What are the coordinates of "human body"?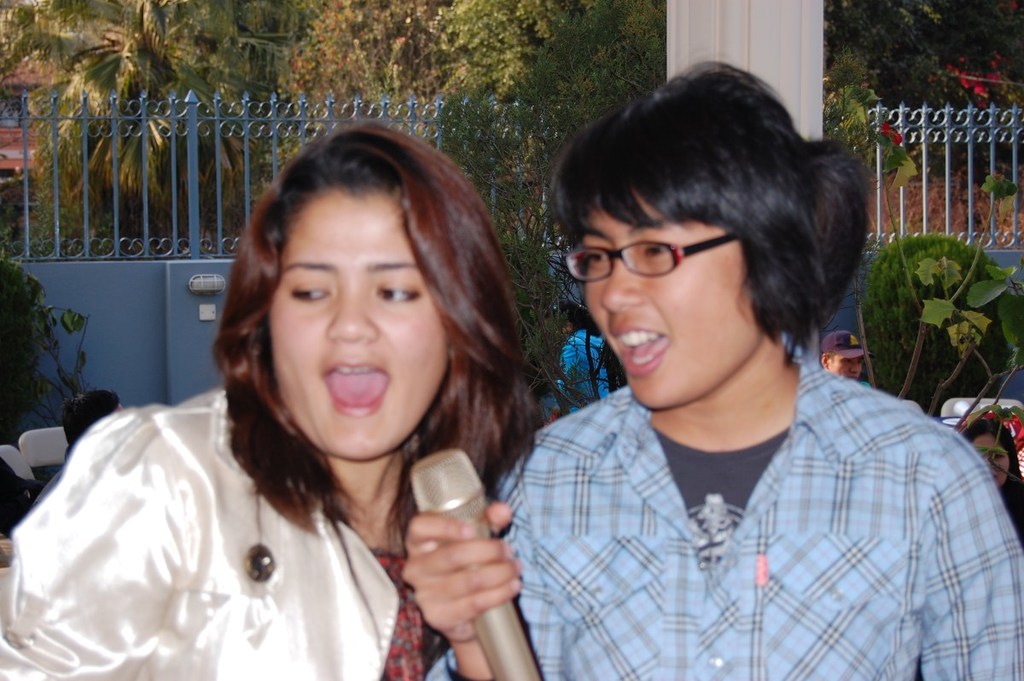
x1=474, y1=89, x2=989, y2=675.
